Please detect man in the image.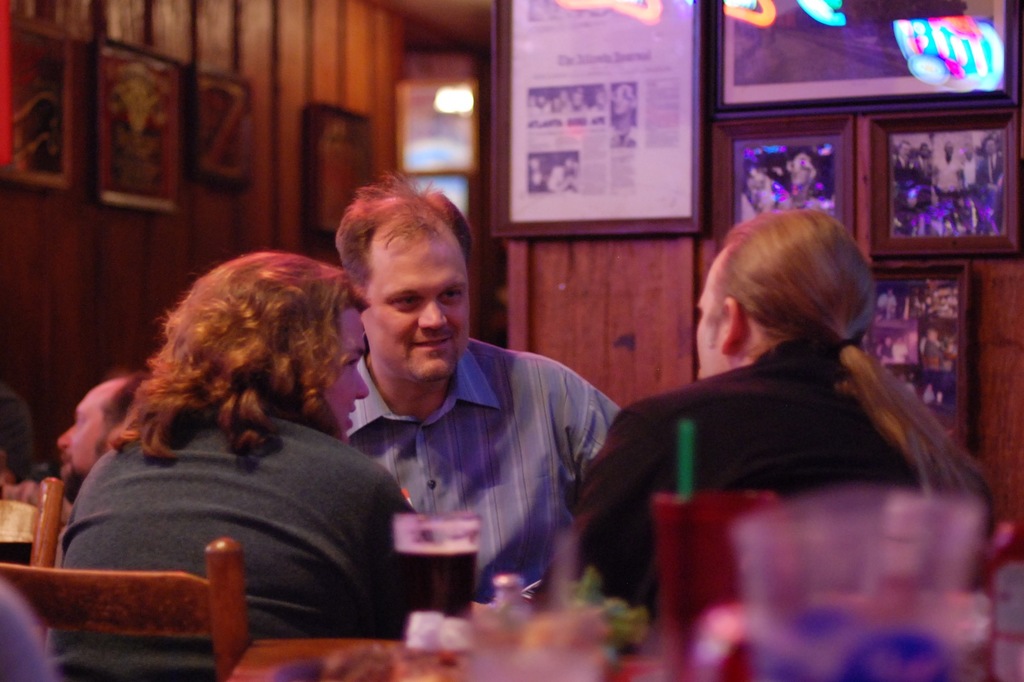
x1=335, y1=171, x2=621, y2=603.
